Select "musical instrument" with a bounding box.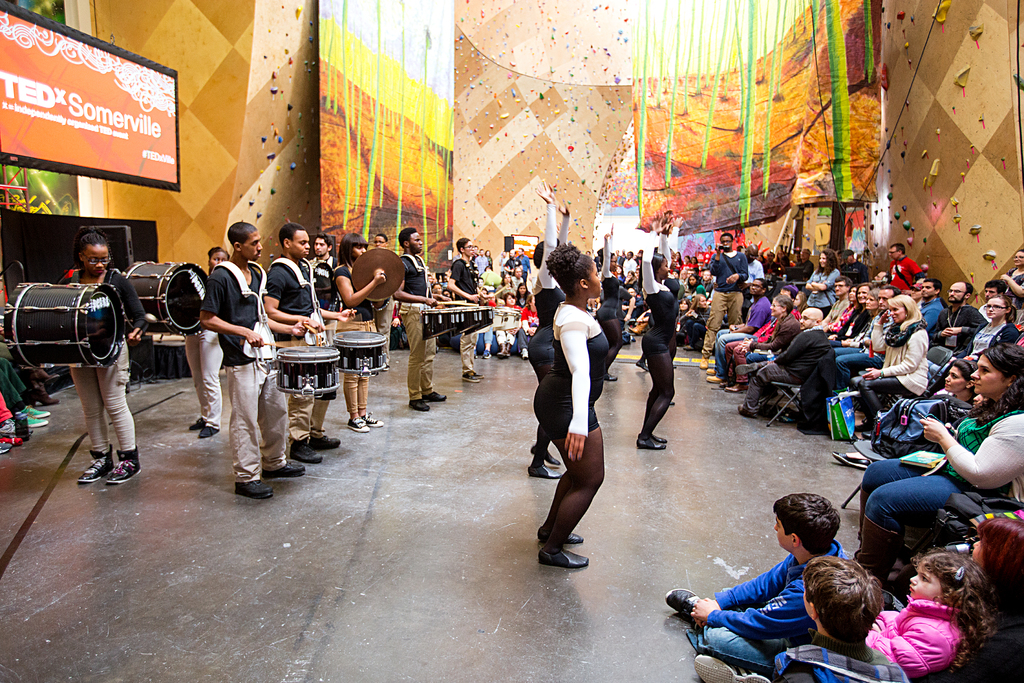
locate(351, 245, 413, 303).
